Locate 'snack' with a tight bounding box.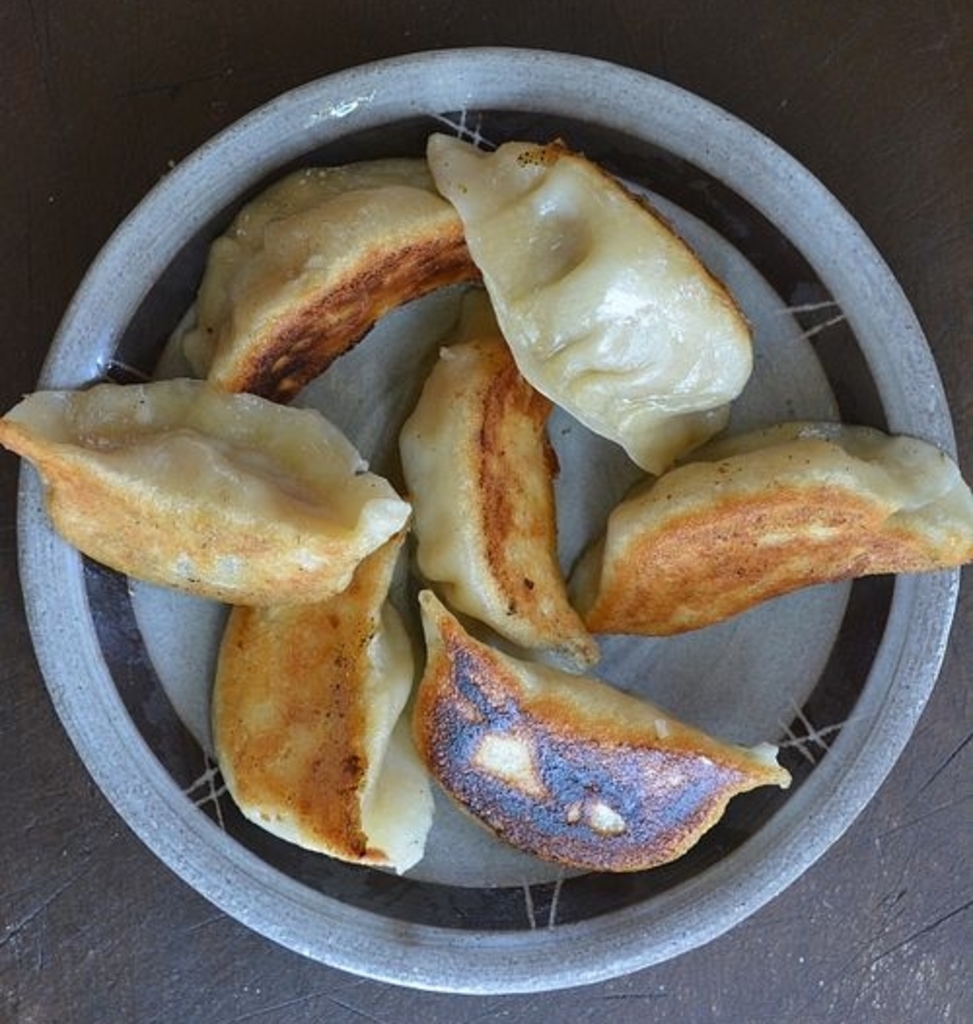
pyautogui.locateOnScreen(210, 578, 430, 862).
